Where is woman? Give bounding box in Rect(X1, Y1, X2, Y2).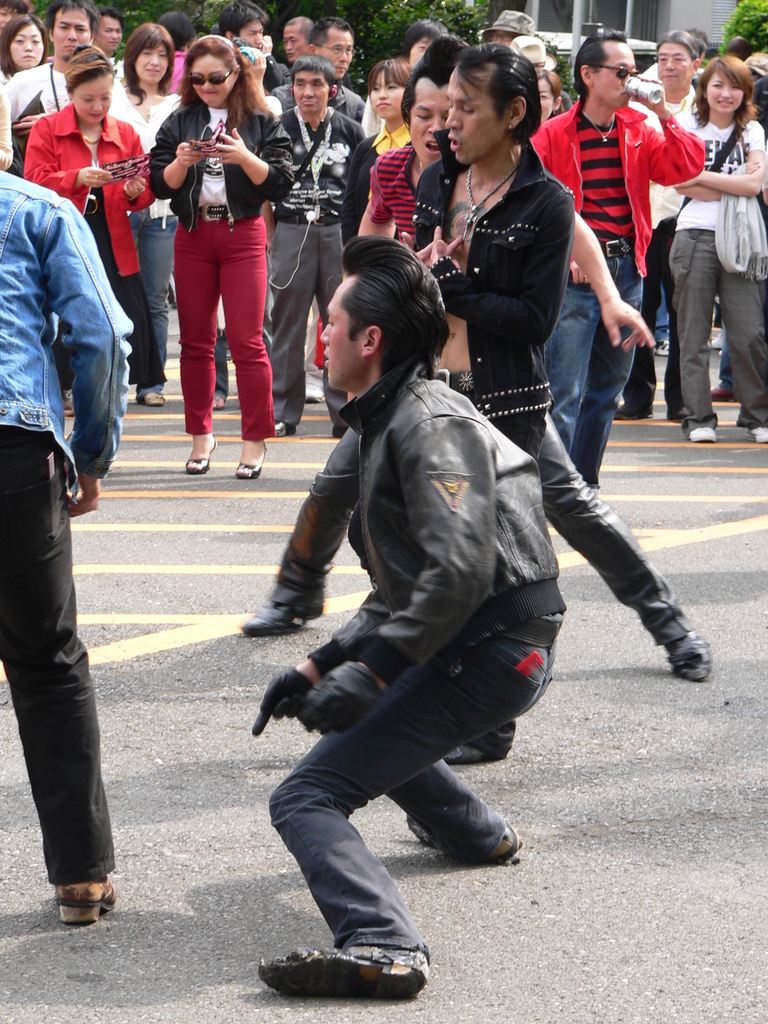
Rect(23, 44, 149, 396).
